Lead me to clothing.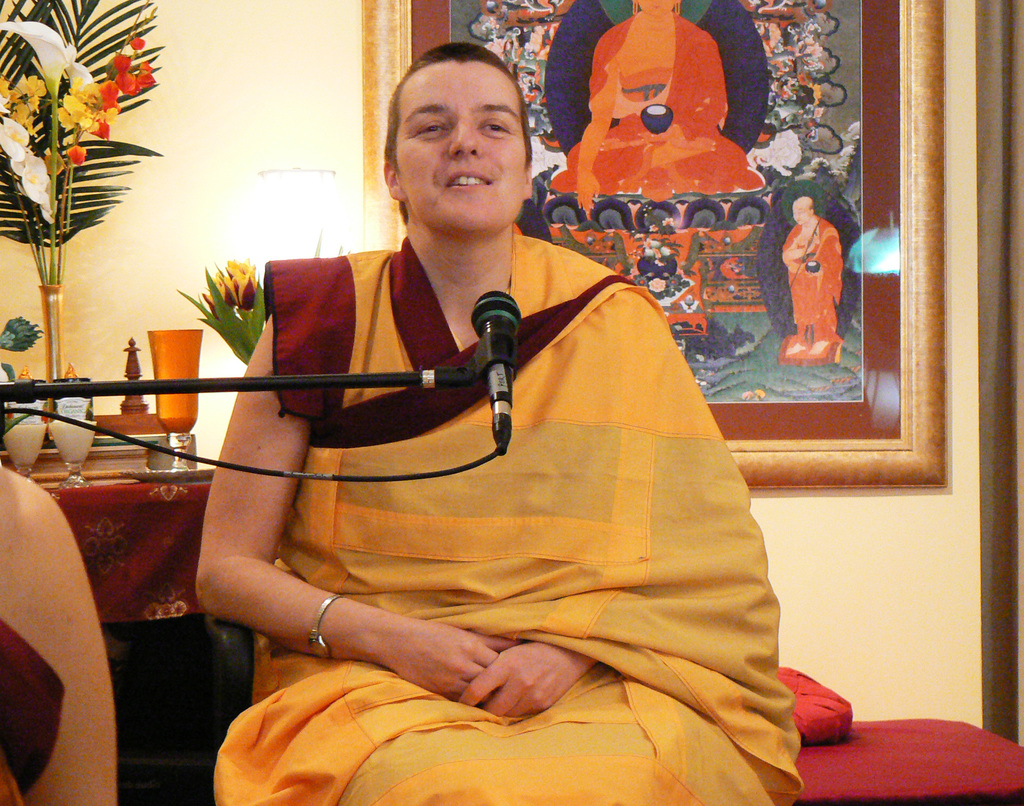
Lead to (left=209, top=230, right=803, bottom=805).
